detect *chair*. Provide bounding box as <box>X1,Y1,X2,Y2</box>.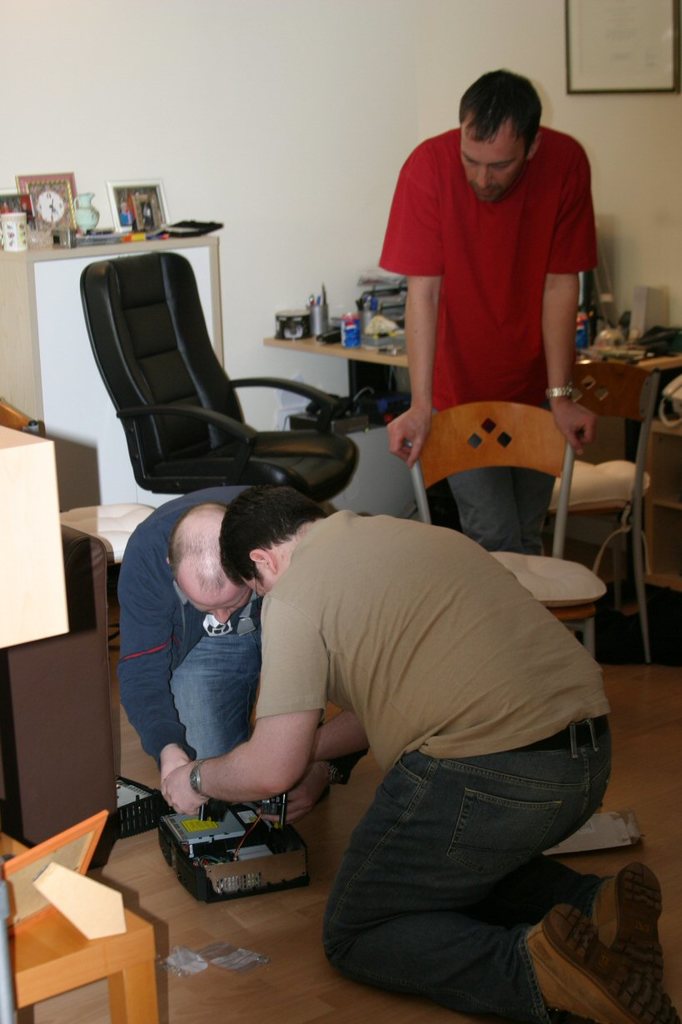
<box>535,362,653,666</box>.
